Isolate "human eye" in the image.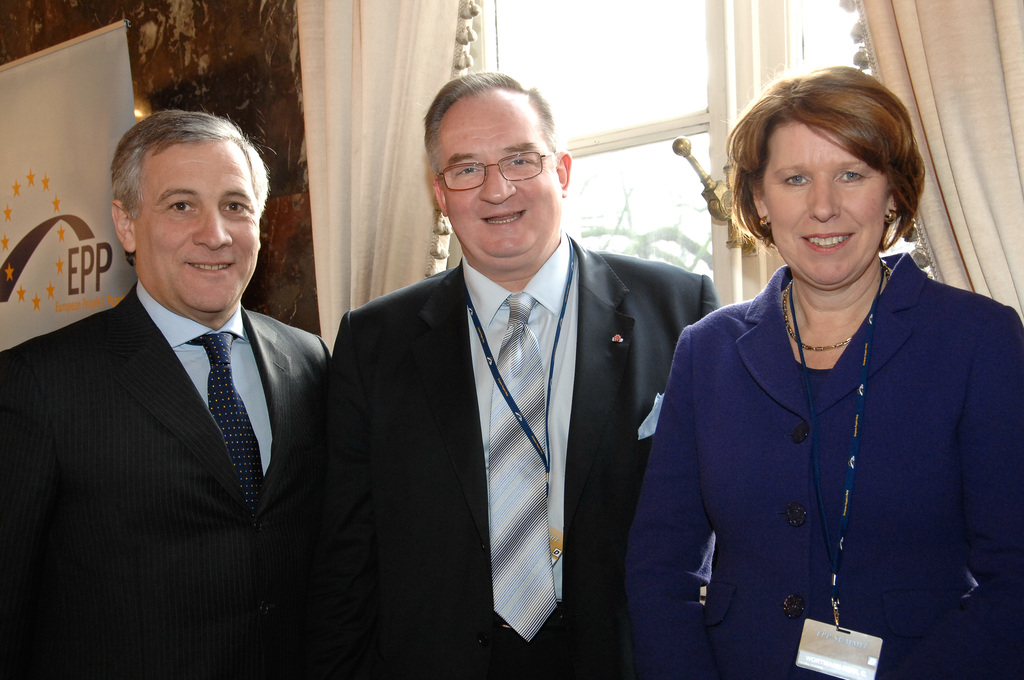
Isolated region: 778/173/811/188.
